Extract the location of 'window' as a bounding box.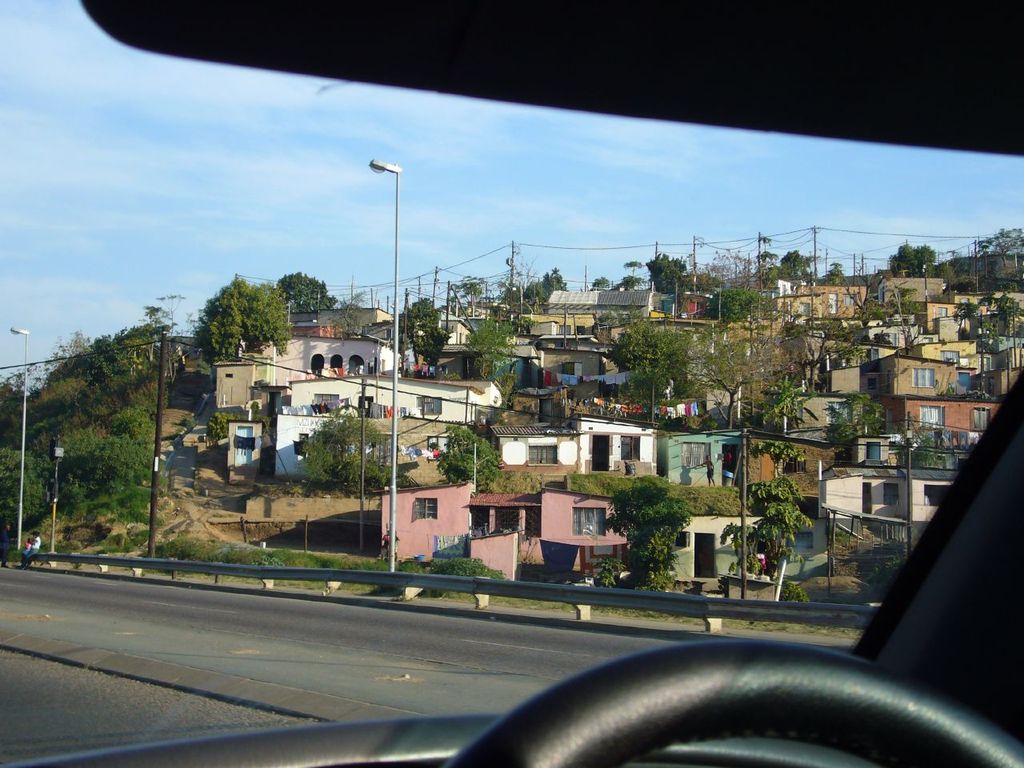
(left=415, top=396, right=441, bottom=414).
